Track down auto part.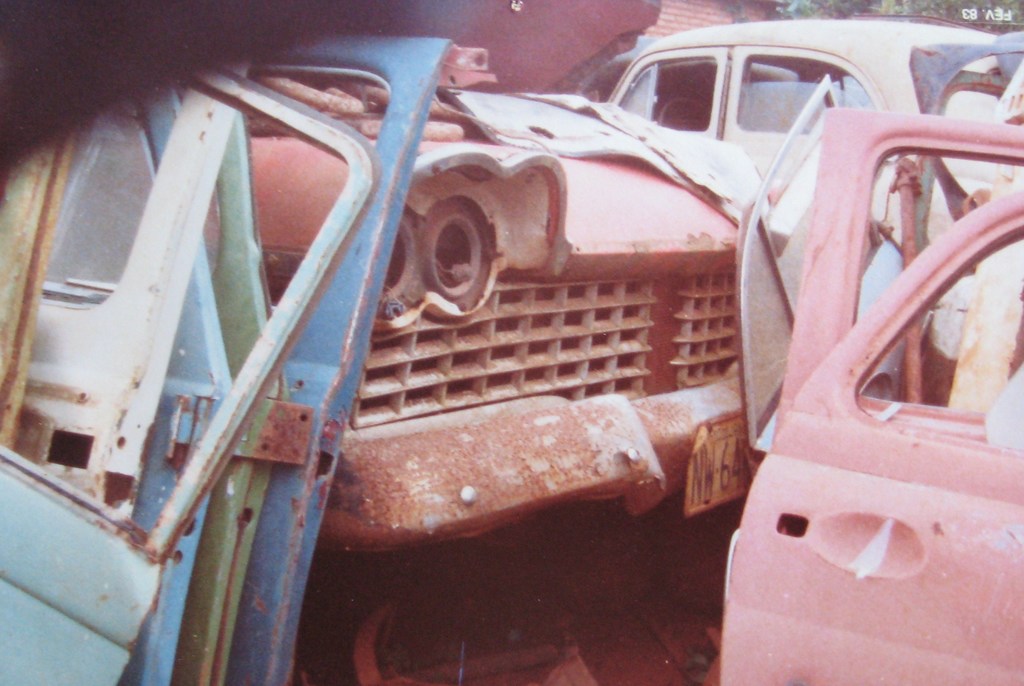
Tracked to region(206, 0, 750, 566).
